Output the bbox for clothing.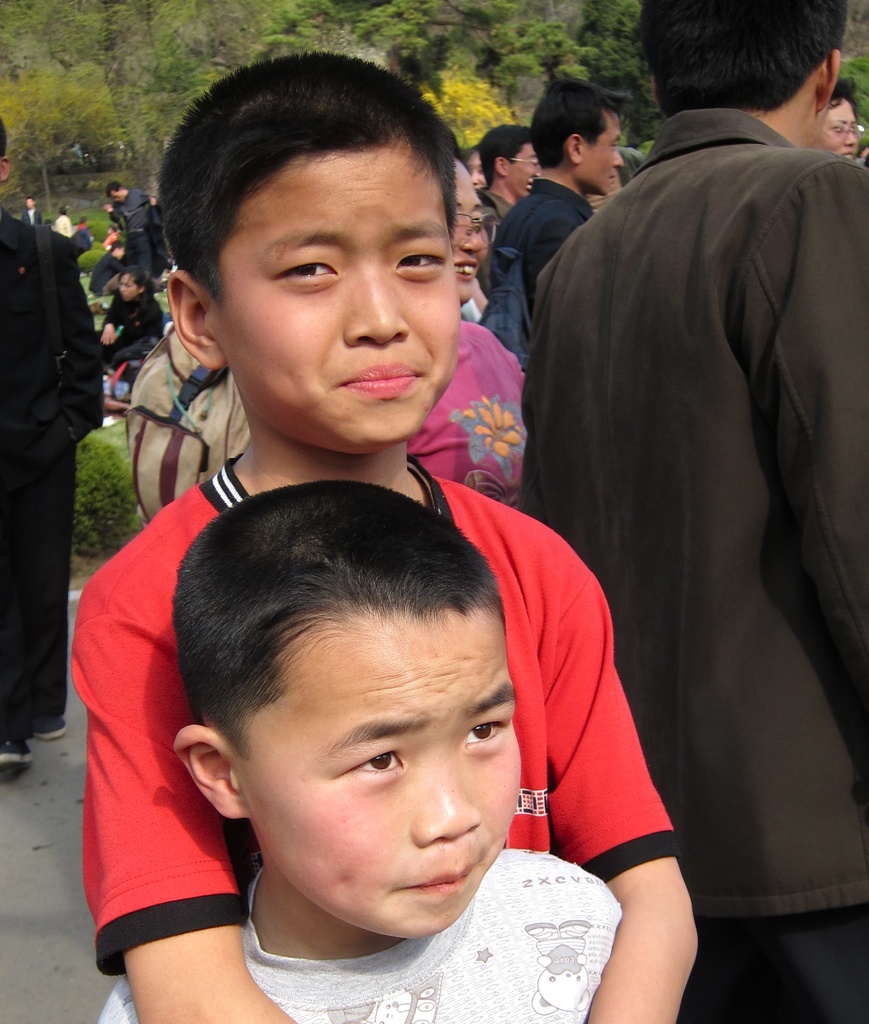
Rect(473, 178, 594, 362).
